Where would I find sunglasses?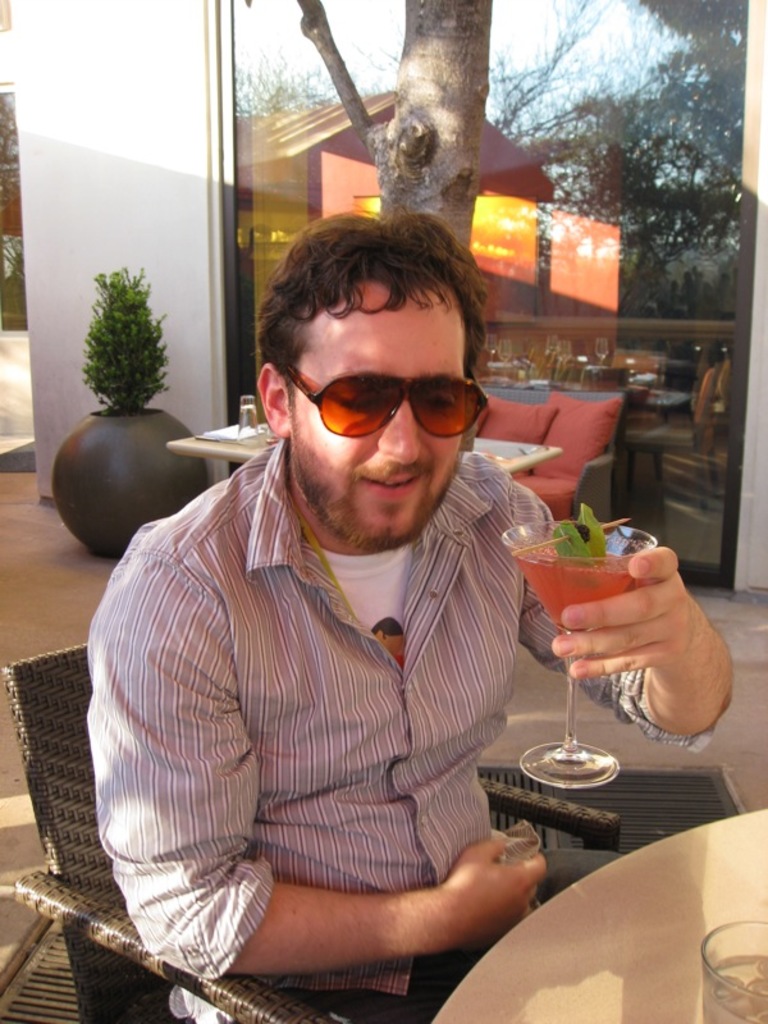
At locate(279, 358, 492, 438).
